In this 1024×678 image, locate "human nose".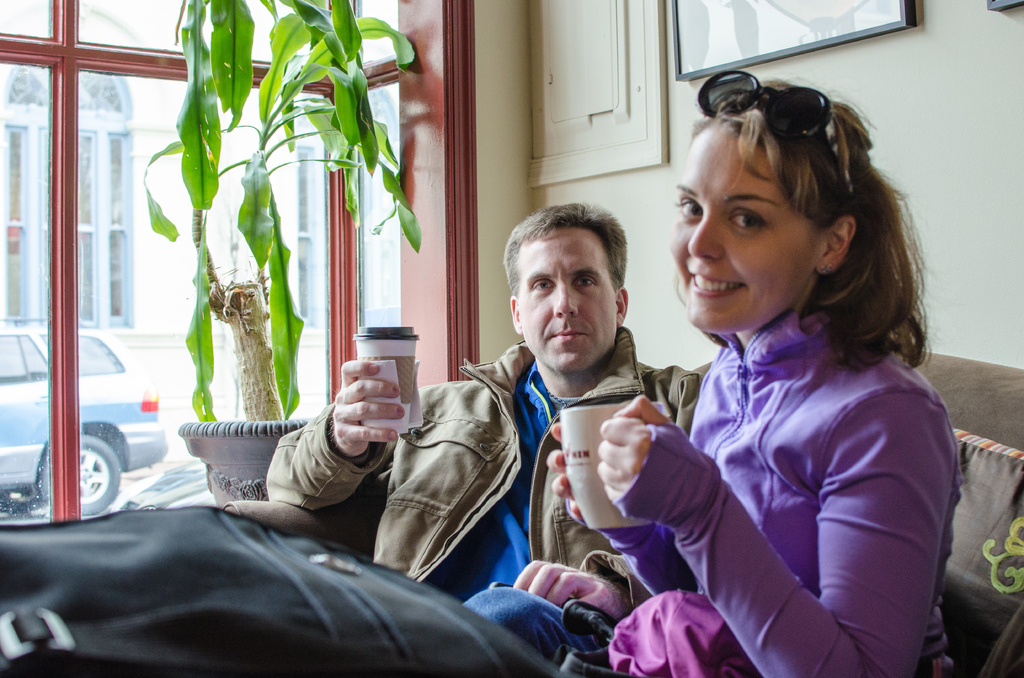
Bounding box: 552:281:578:319.
